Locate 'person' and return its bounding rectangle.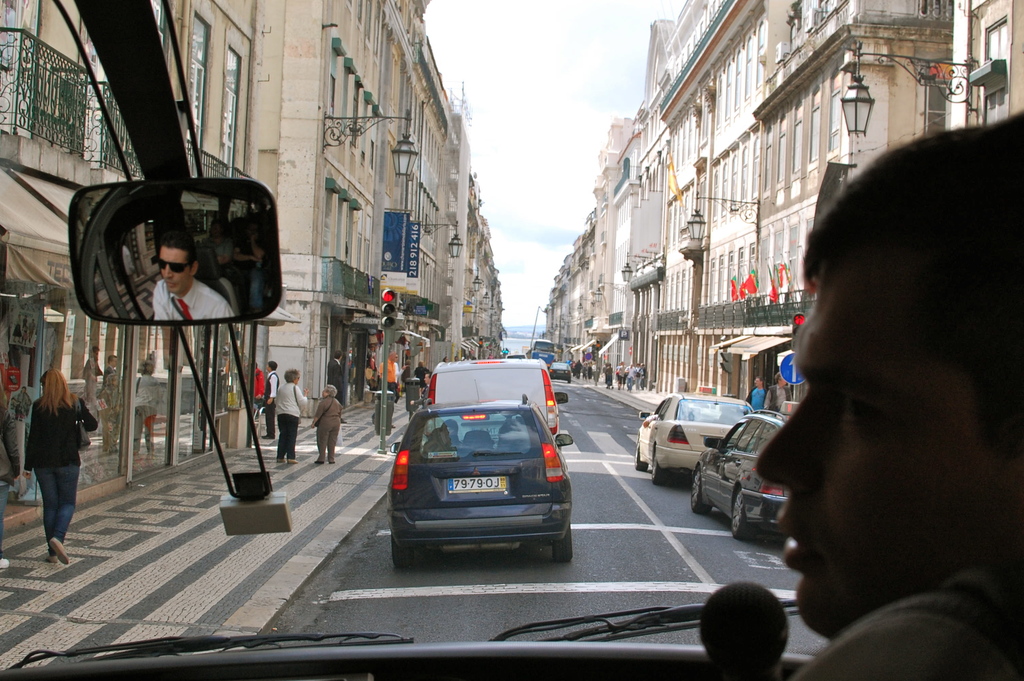
323, 348, 349, 424.
